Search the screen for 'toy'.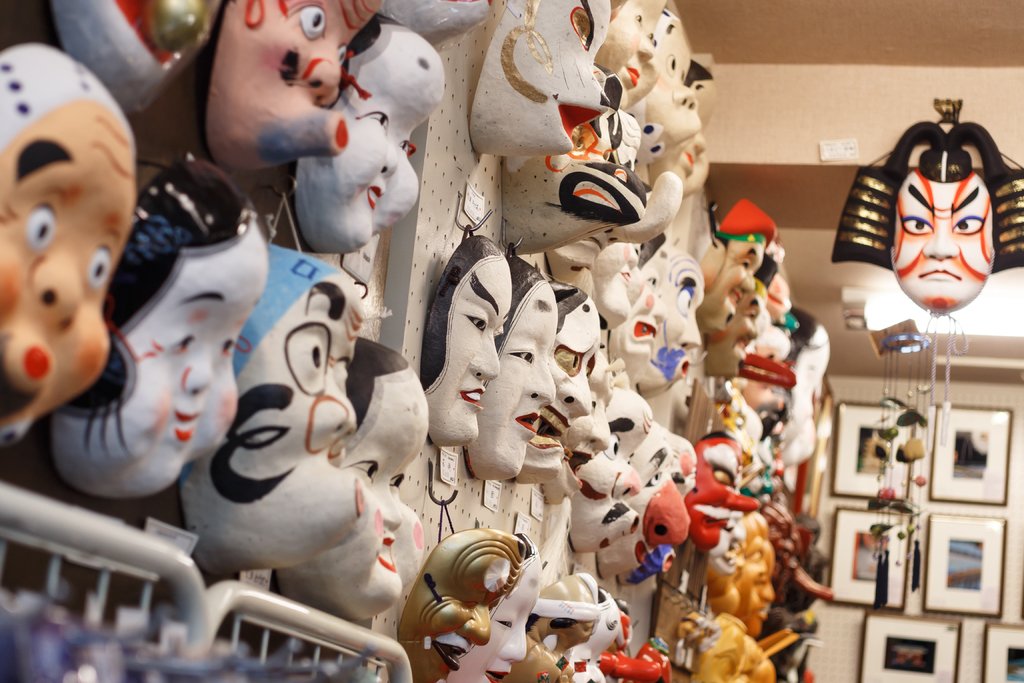
Found at detection(468, 0, 614, 165).
